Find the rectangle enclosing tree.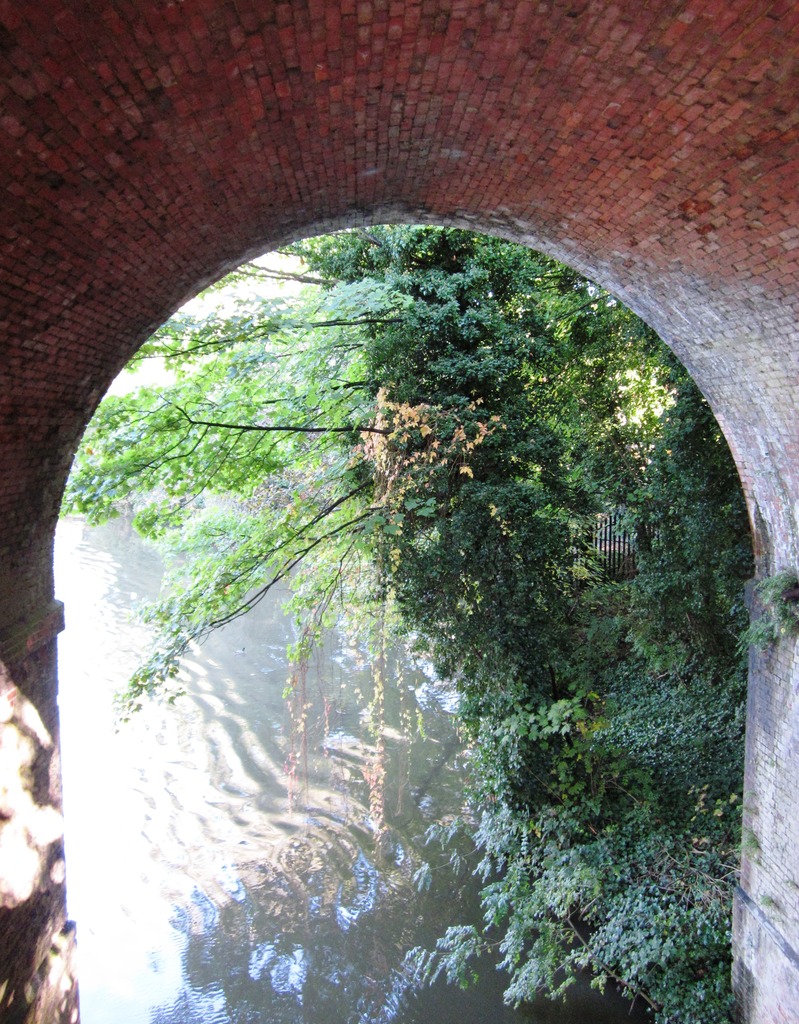
crop(57, 220, 755, 1023).
